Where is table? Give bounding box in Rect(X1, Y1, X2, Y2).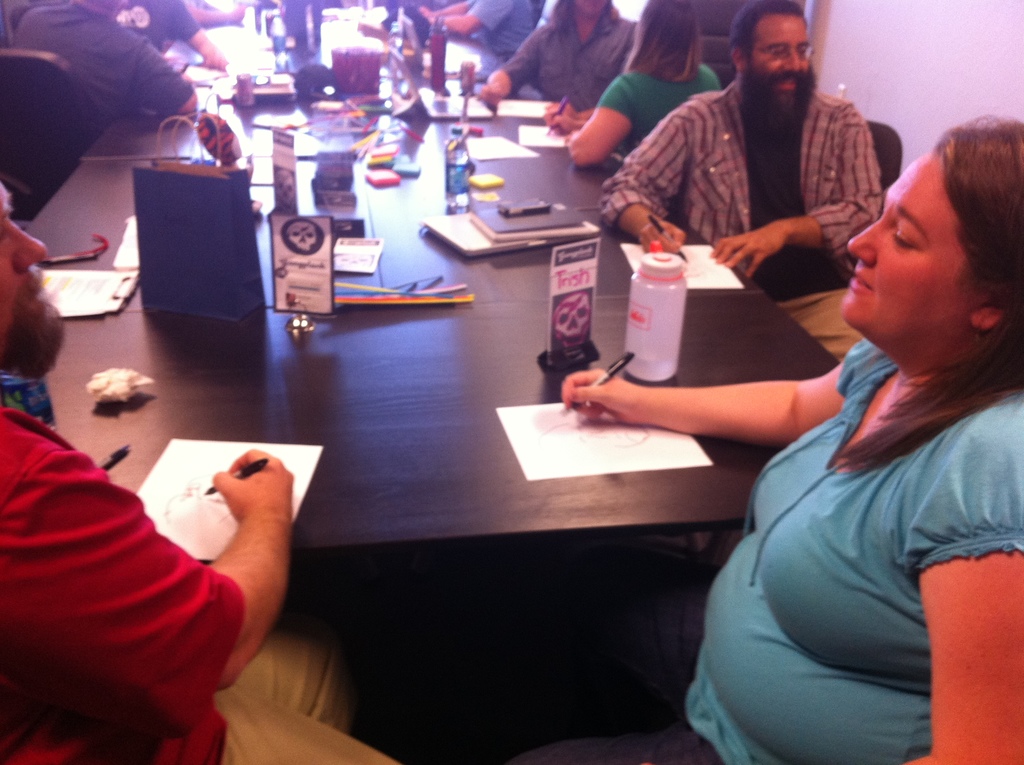
Rect(26, 0, 867, 725).
